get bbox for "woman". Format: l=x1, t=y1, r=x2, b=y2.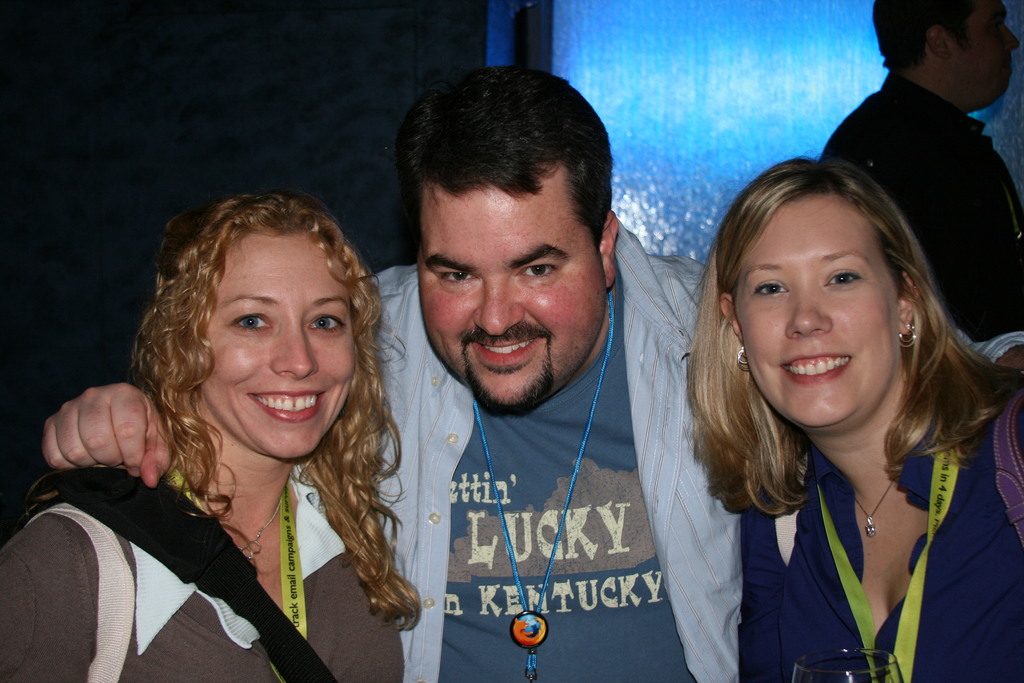
l=630, t=90, r=997, b=666.
